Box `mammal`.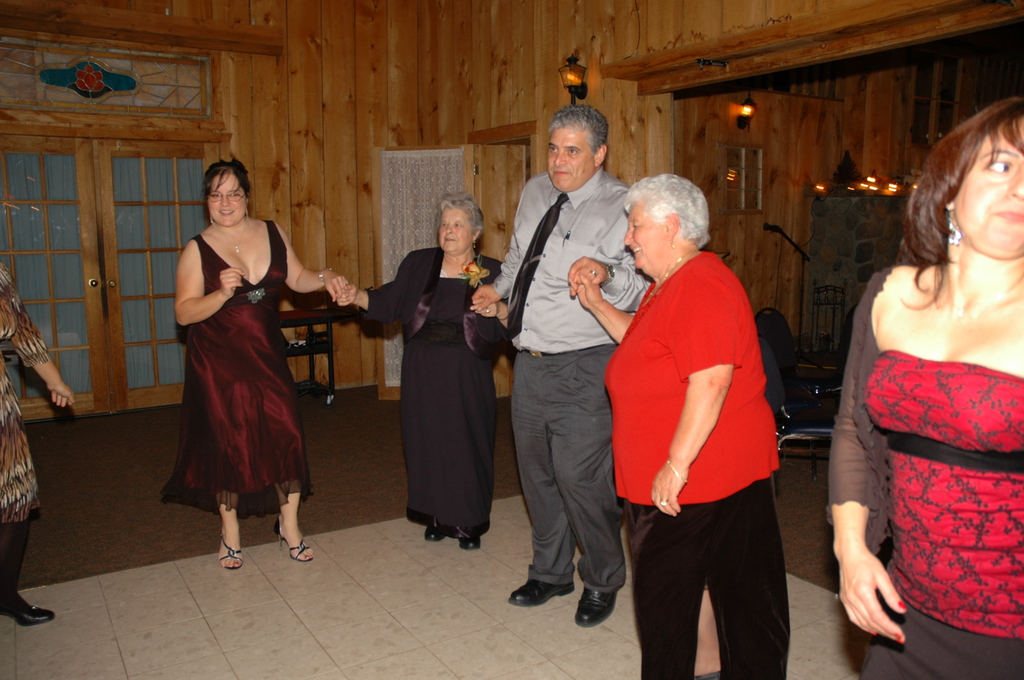
163 154 346 571.
